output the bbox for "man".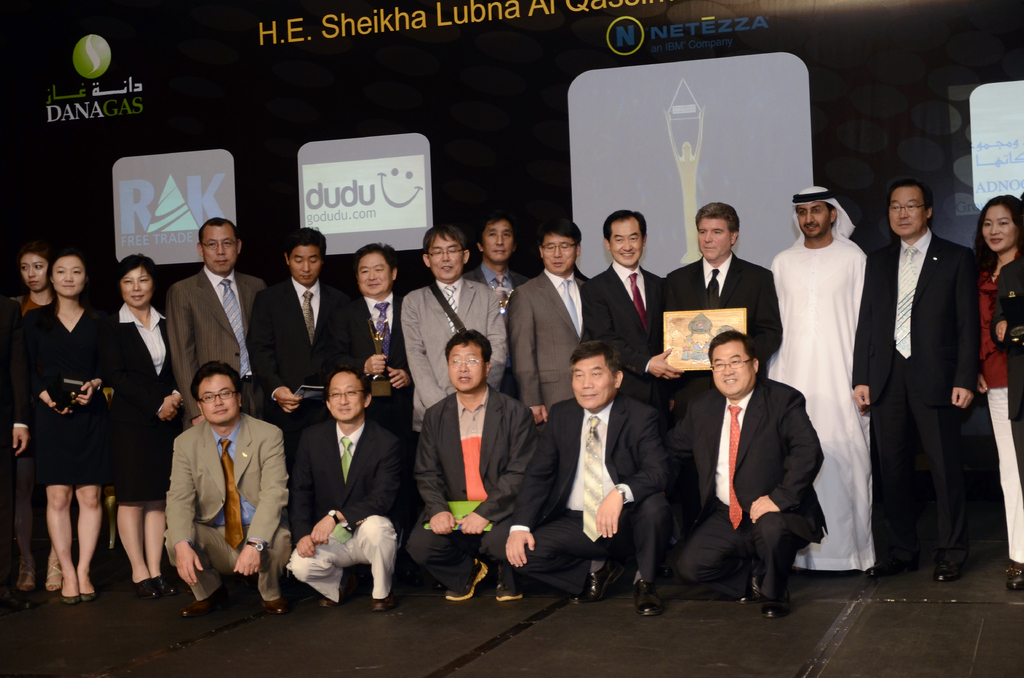
bbox(329, 244, 420, 480).
